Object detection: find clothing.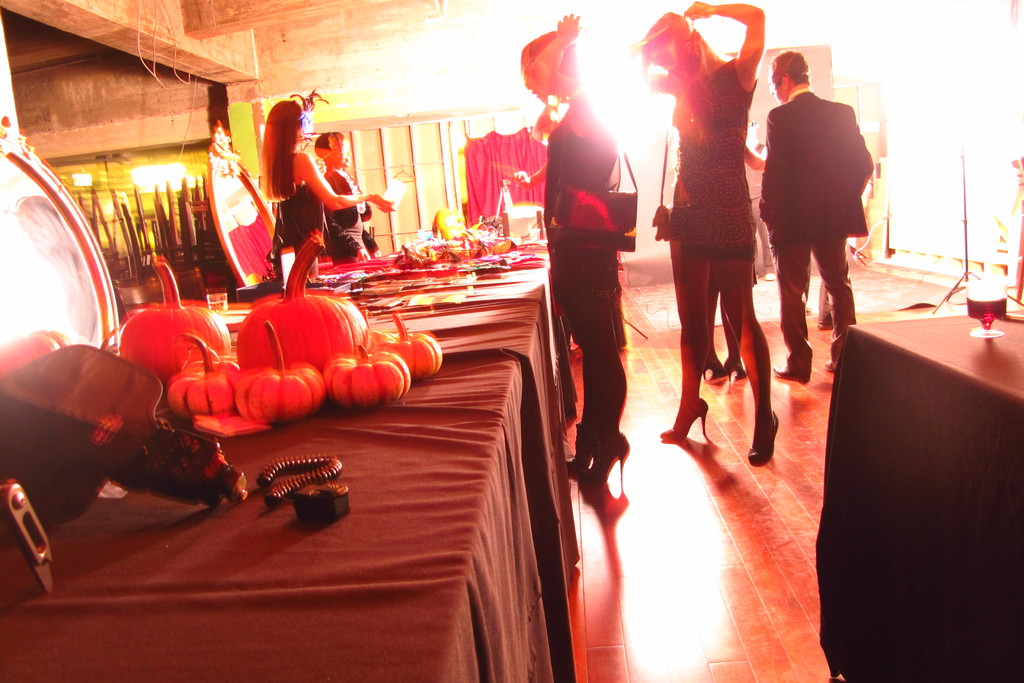
bbox(268, 187, 324, 255).
